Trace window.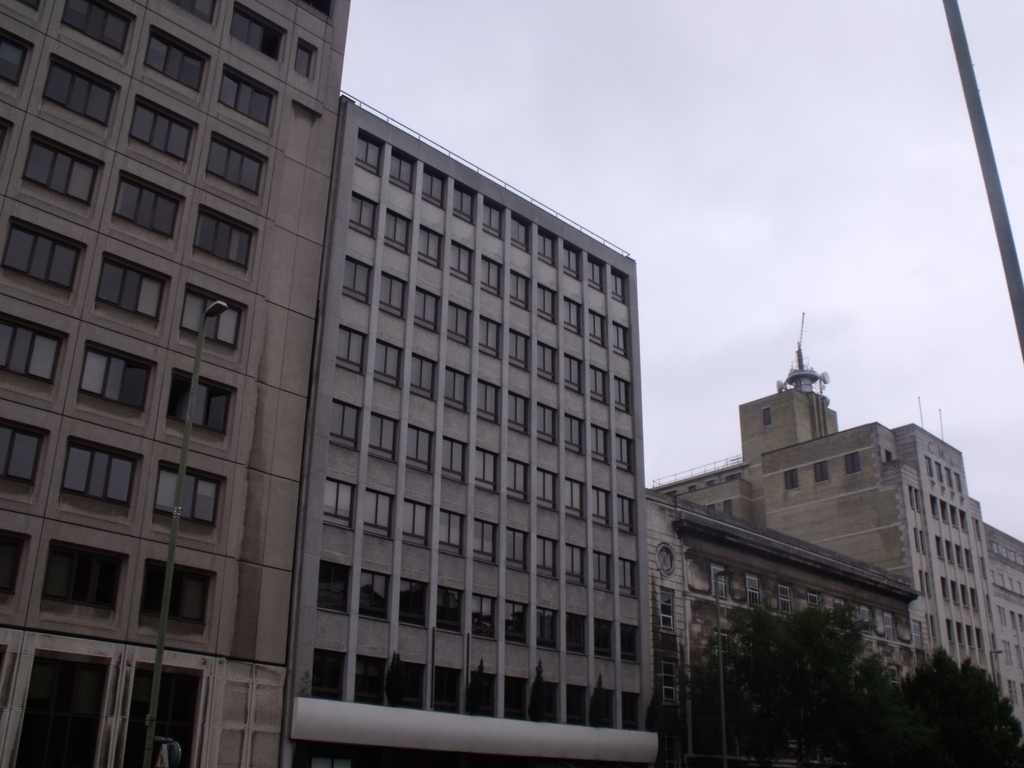
Traced to <bbox>353, 127, 384, 175</bbox>.
